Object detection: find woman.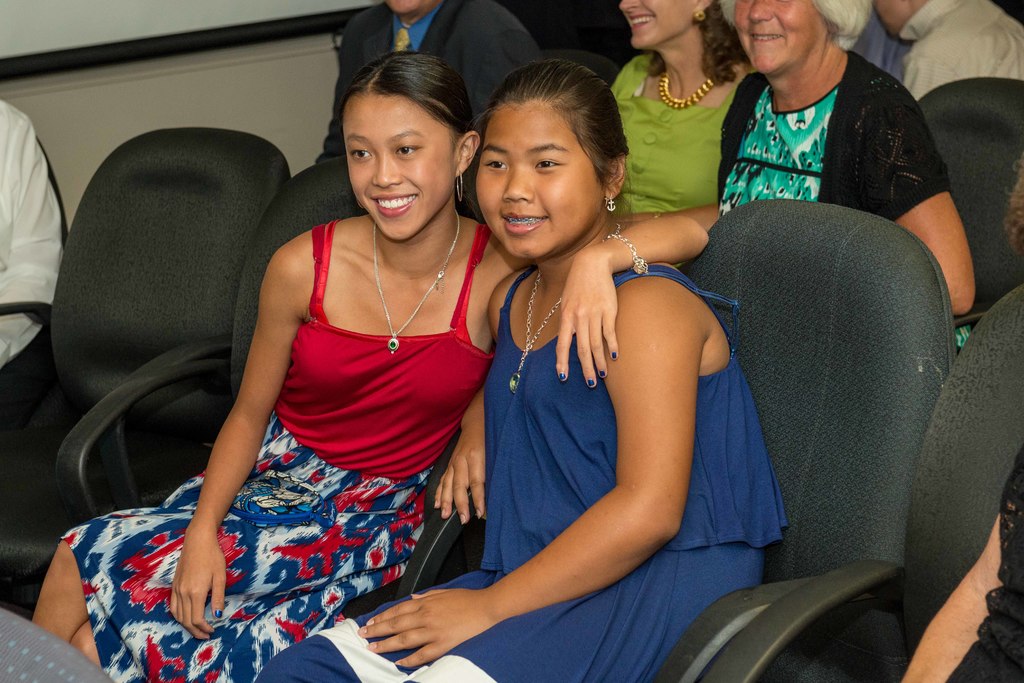
select_region(609, 0, 766, 214).
